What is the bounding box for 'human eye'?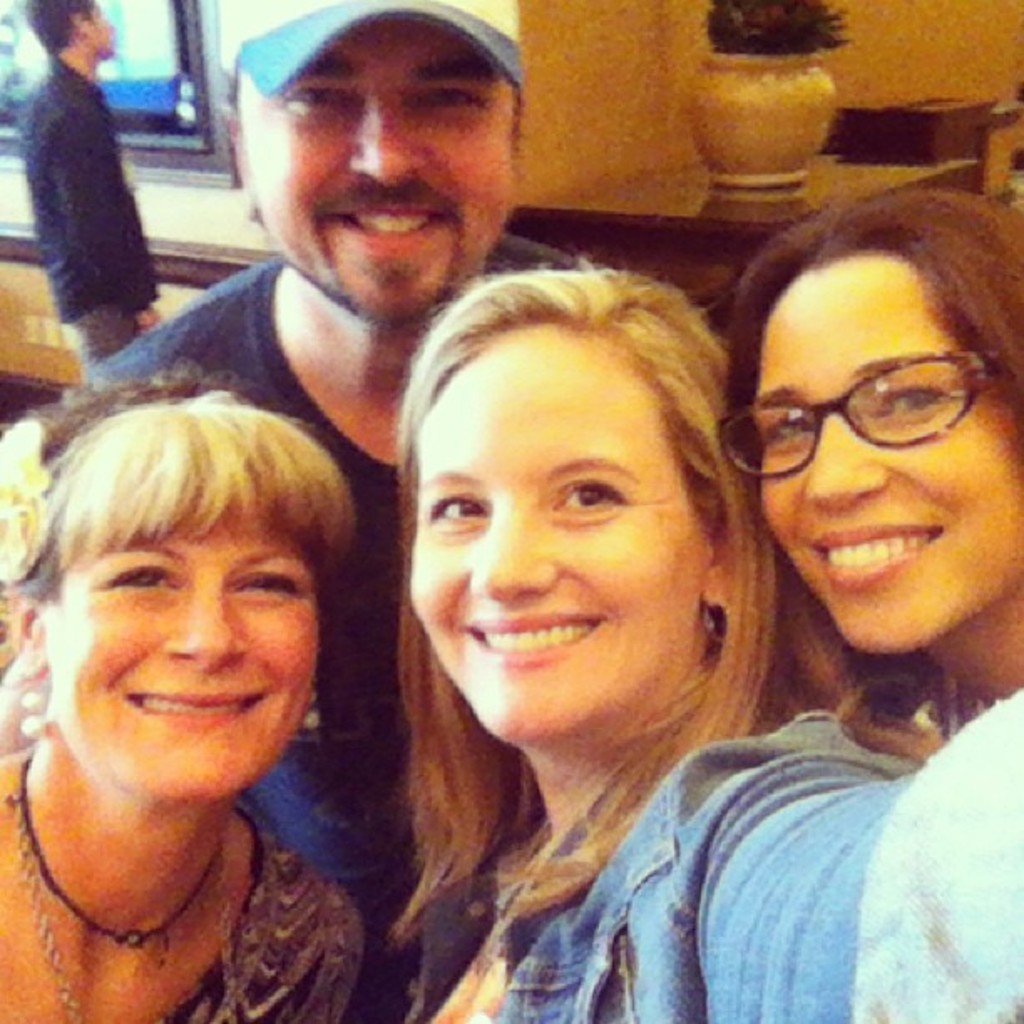
(left=433, top=85, right=479, bottom=115).
